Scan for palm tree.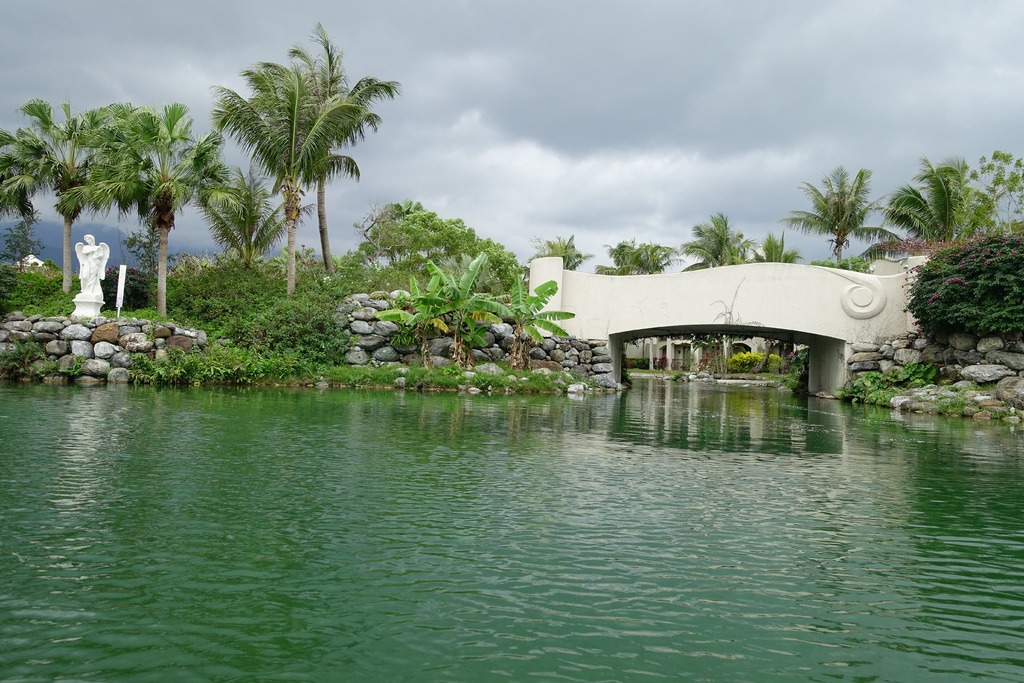
Scan result: [x1=211, y1=163, x2=286, y2=268].
